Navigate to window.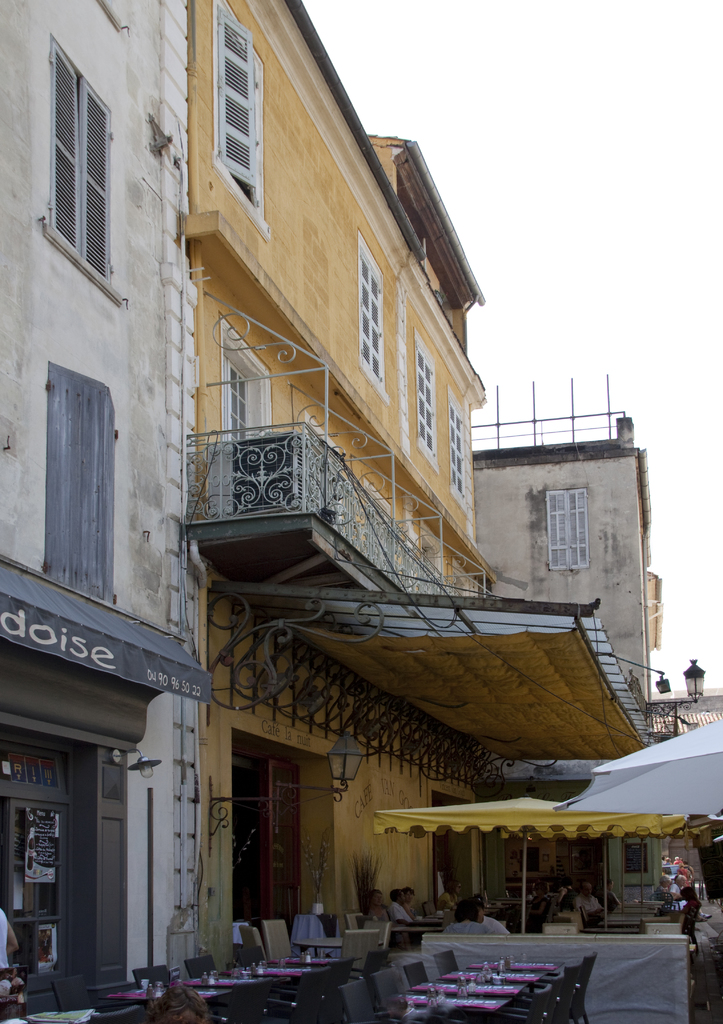
Navigation target: (224, 358, 252, 440).
